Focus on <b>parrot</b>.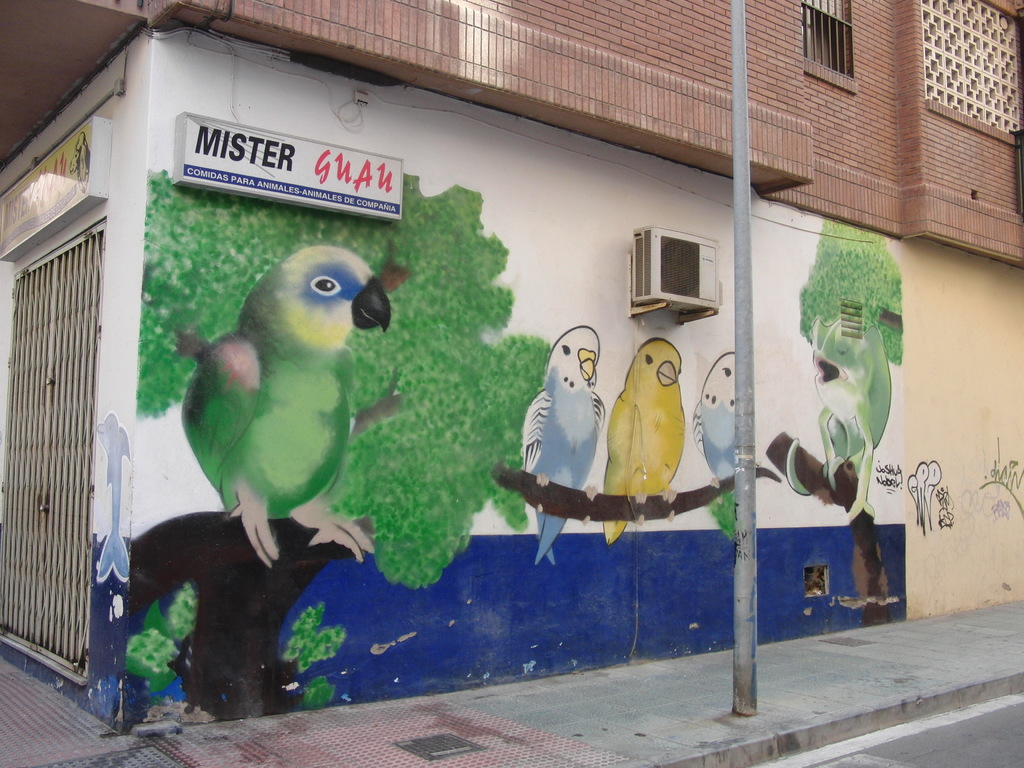
Focused at box=[517, 324, 602, 567].
